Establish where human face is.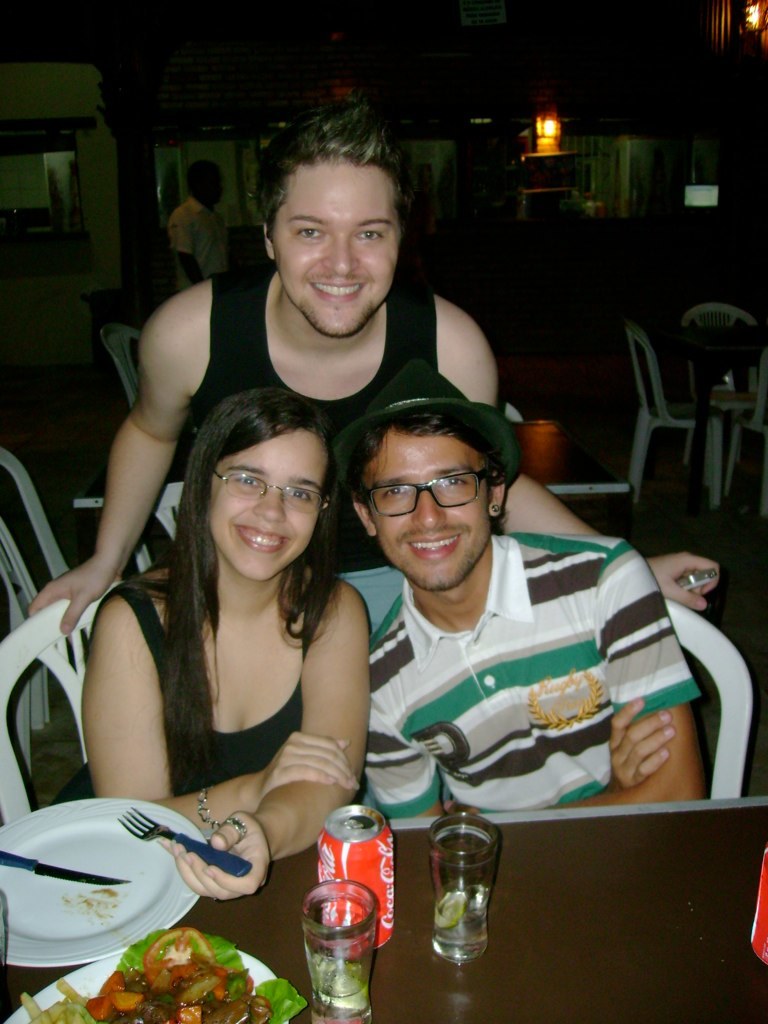
Established at <bbox>367, 433, 488, 596</bbox>.
